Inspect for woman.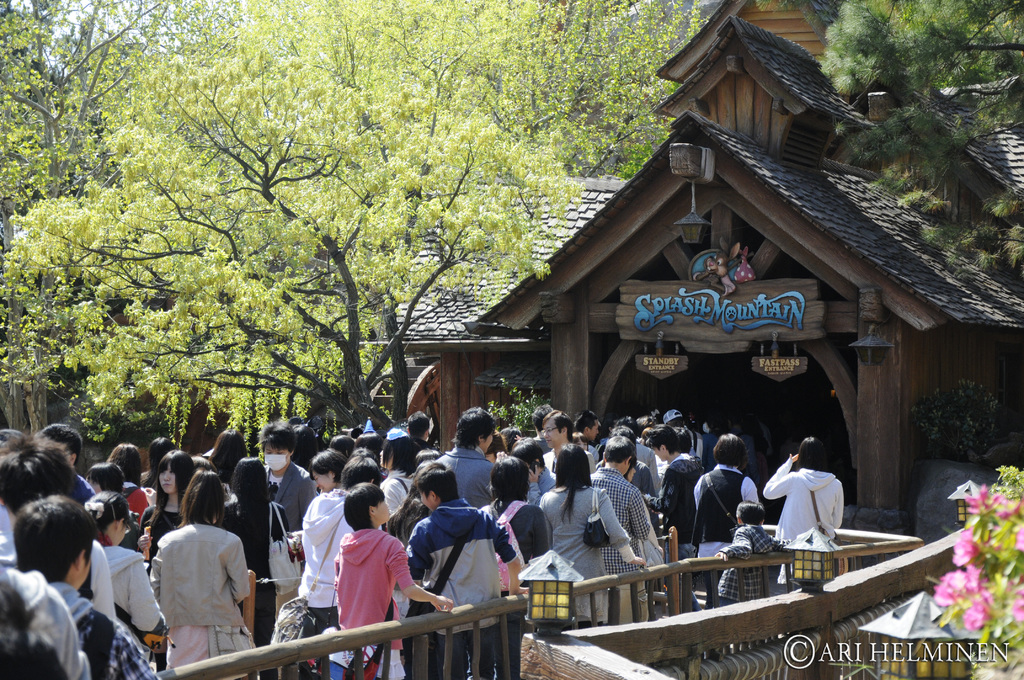
Inspection: [x1=83, y1=485, x2=169, y2=647].
